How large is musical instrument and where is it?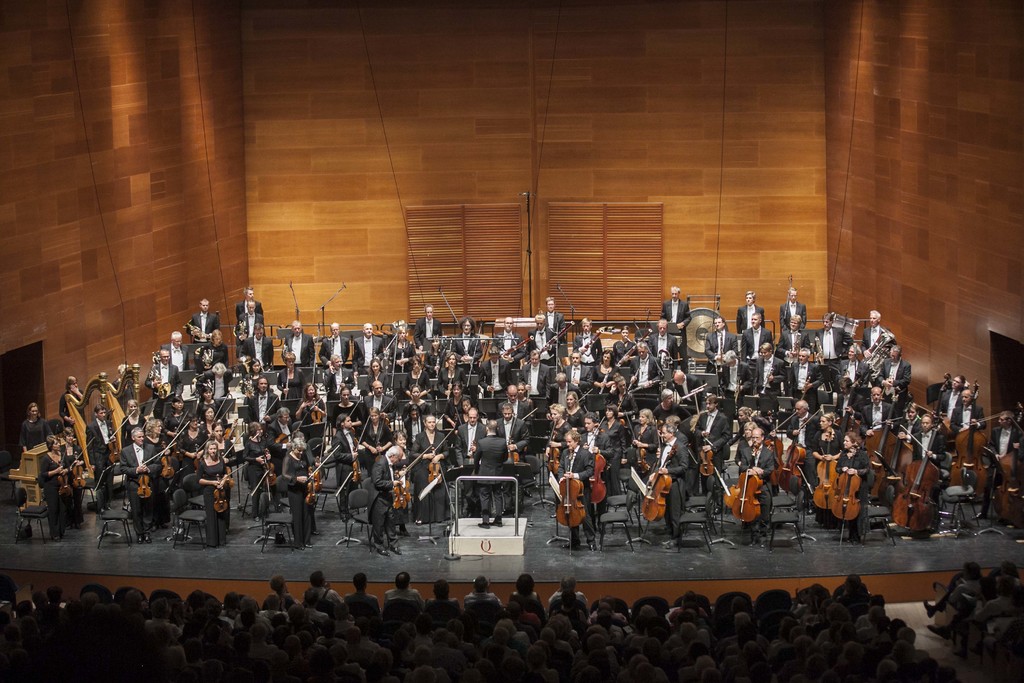
Bounding box: 552,450,588,529.
